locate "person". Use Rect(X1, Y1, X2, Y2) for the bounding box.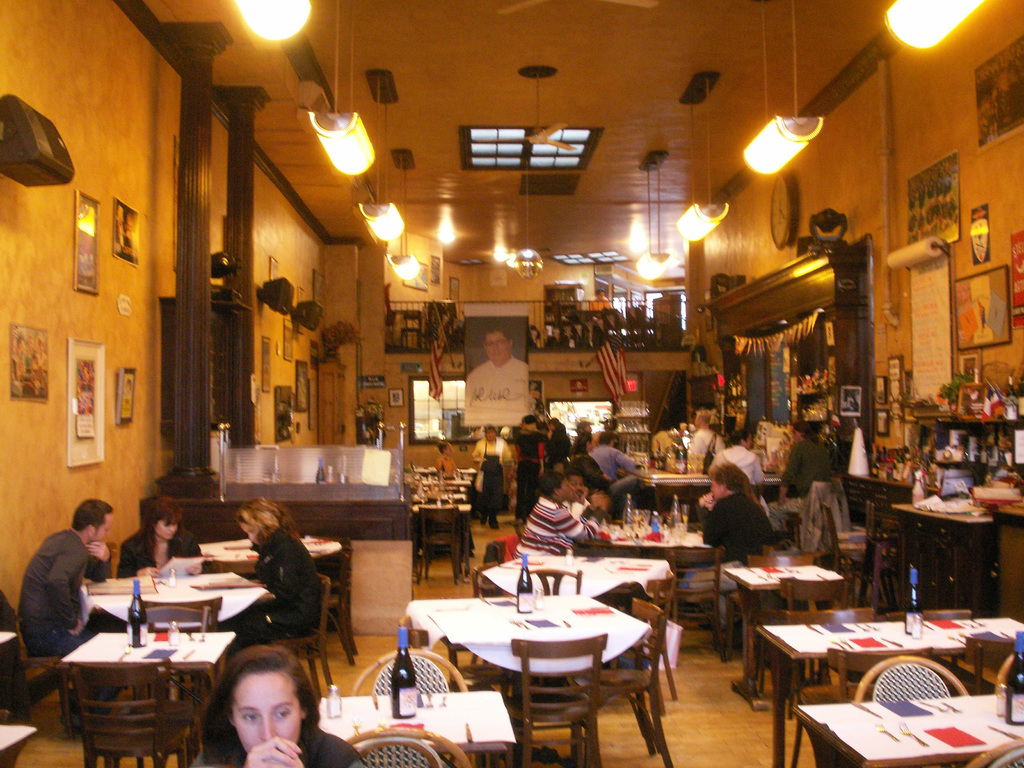
Rect(686, 409, 726, 483).
